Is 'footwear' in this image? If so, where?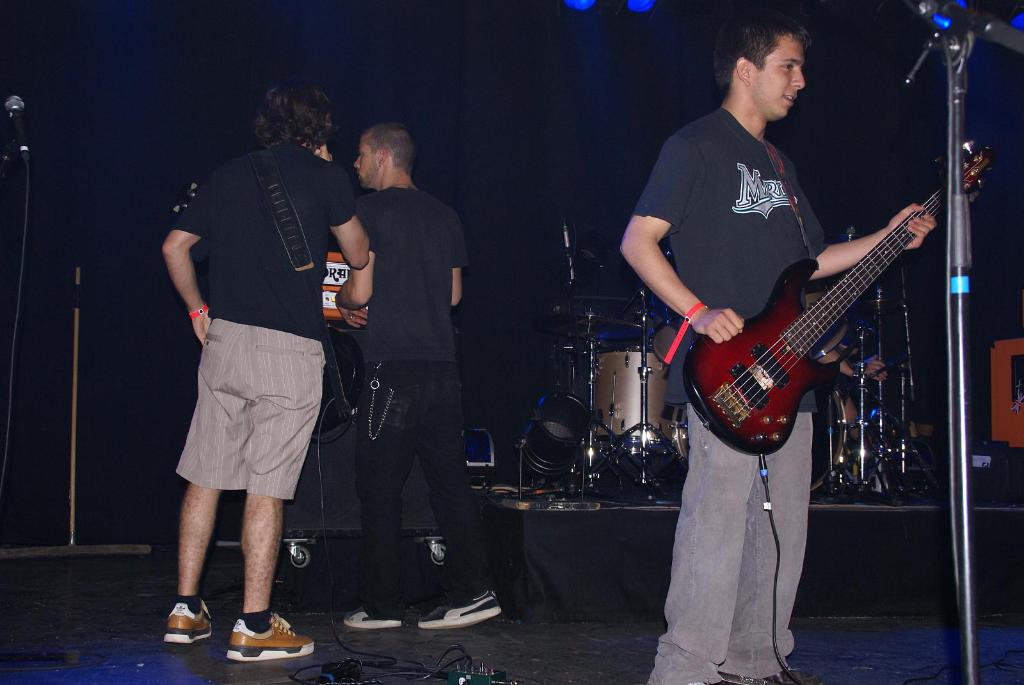
Yes, at [left=228, top=615, right=317, bottom=657].
